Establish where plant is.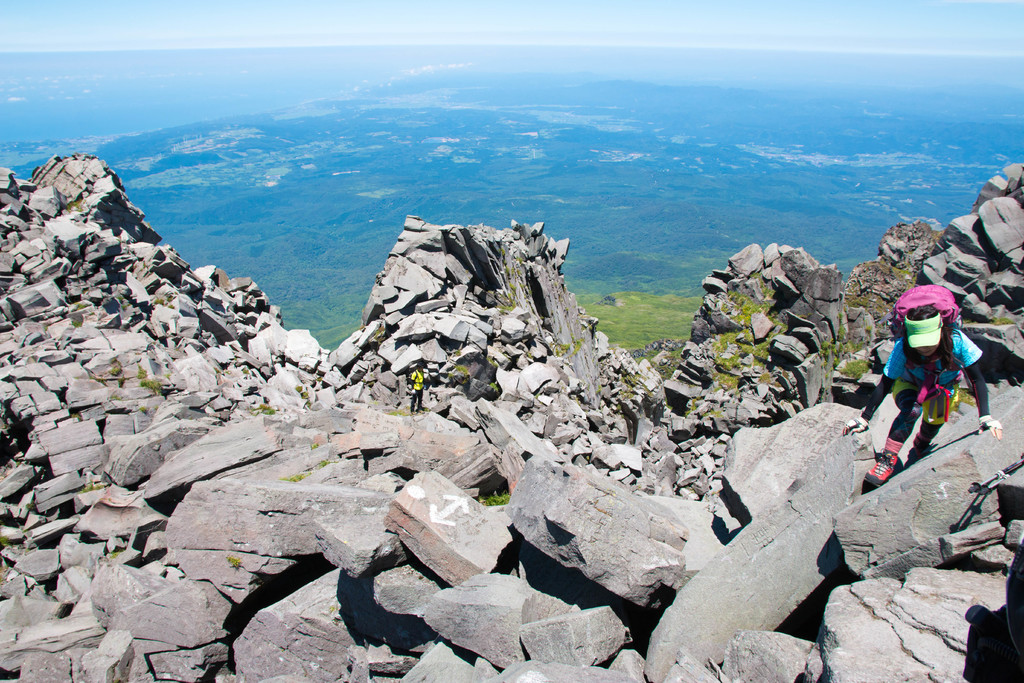
Established at l=312, t=456, r=331, b=470.
